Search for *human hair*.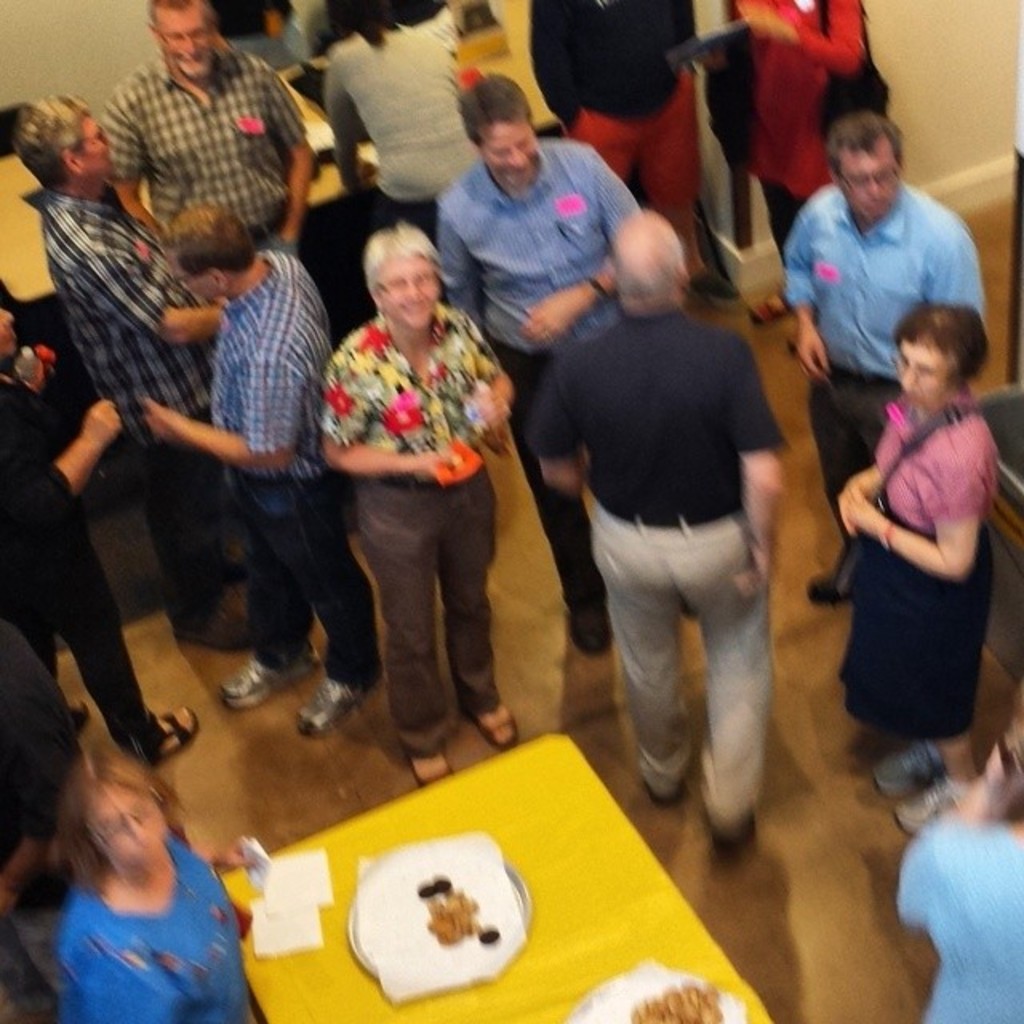
Found at select_region(462, 70, 533, 146).
